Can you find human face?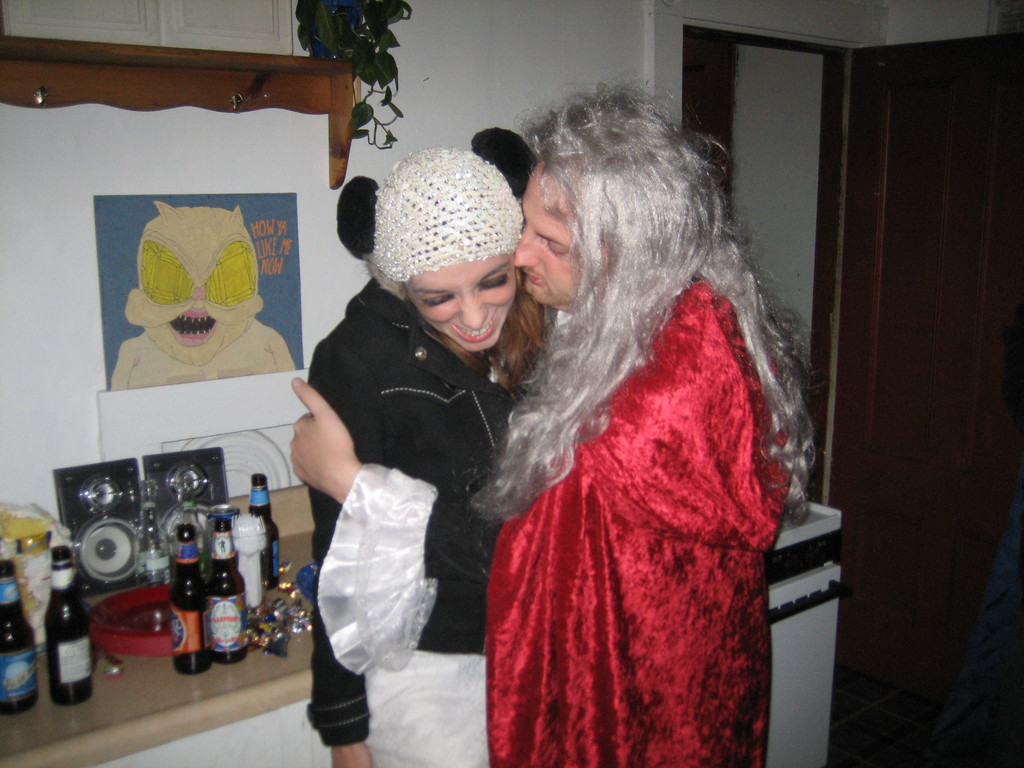
Yes, bounding box: [516, 166, 604, 301].
